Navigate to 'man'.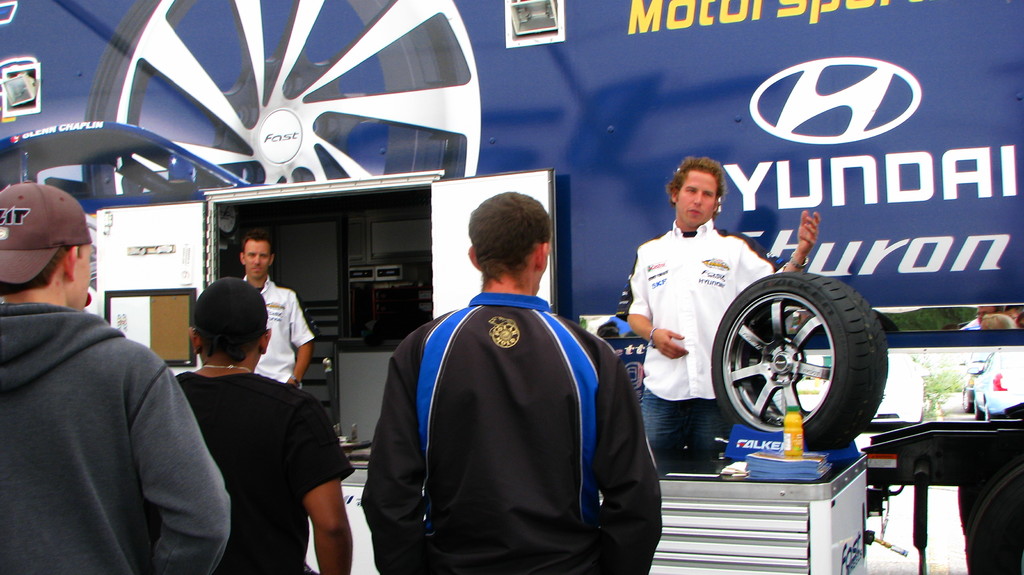
Navigation target: locate(175, 275, 353, 574).
